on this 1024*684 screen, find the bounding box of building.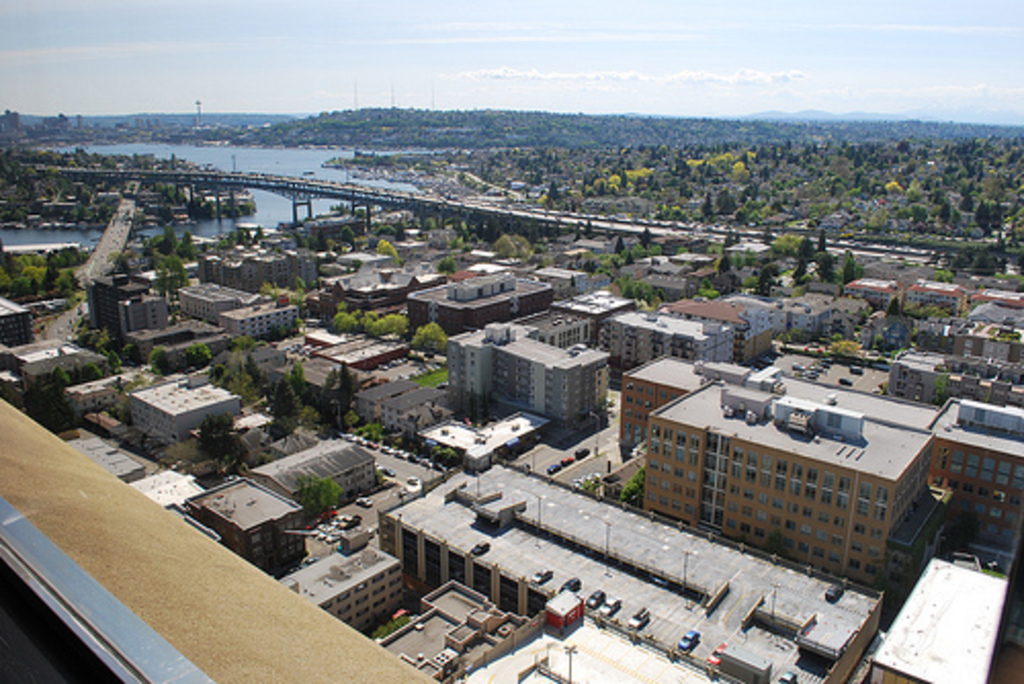
Bounding box: detection(252, 434, 375, 514).
